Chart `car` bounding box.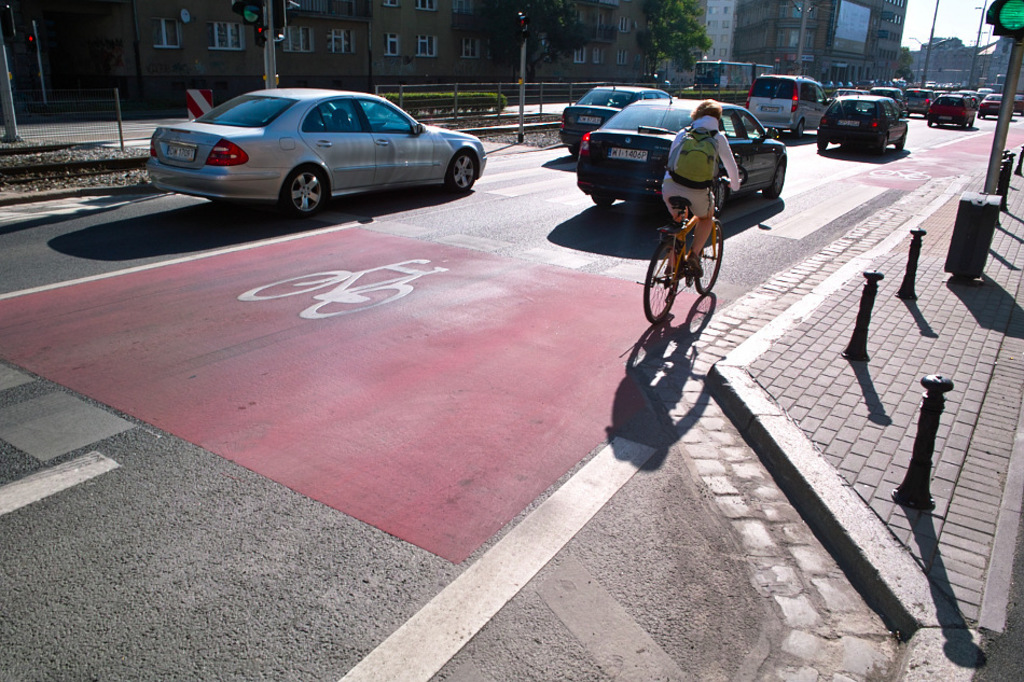
Charted: 817, 86, 907, 159.
